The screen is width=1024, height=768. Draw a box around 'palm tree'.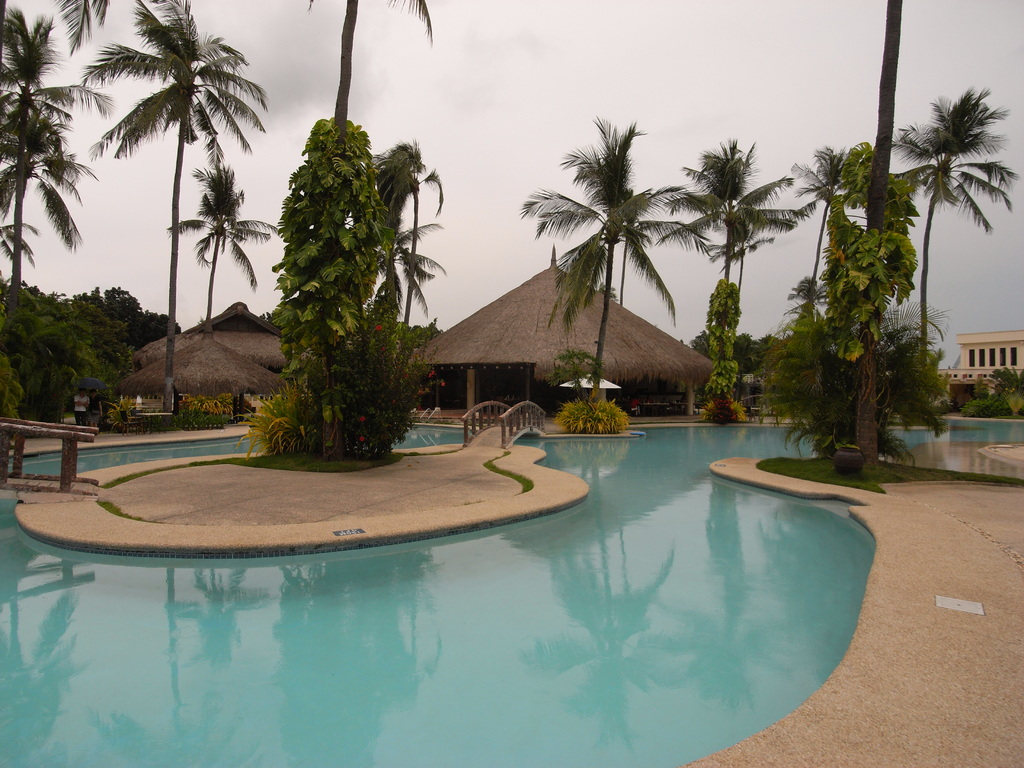
box(65, 37, 268, 423).
